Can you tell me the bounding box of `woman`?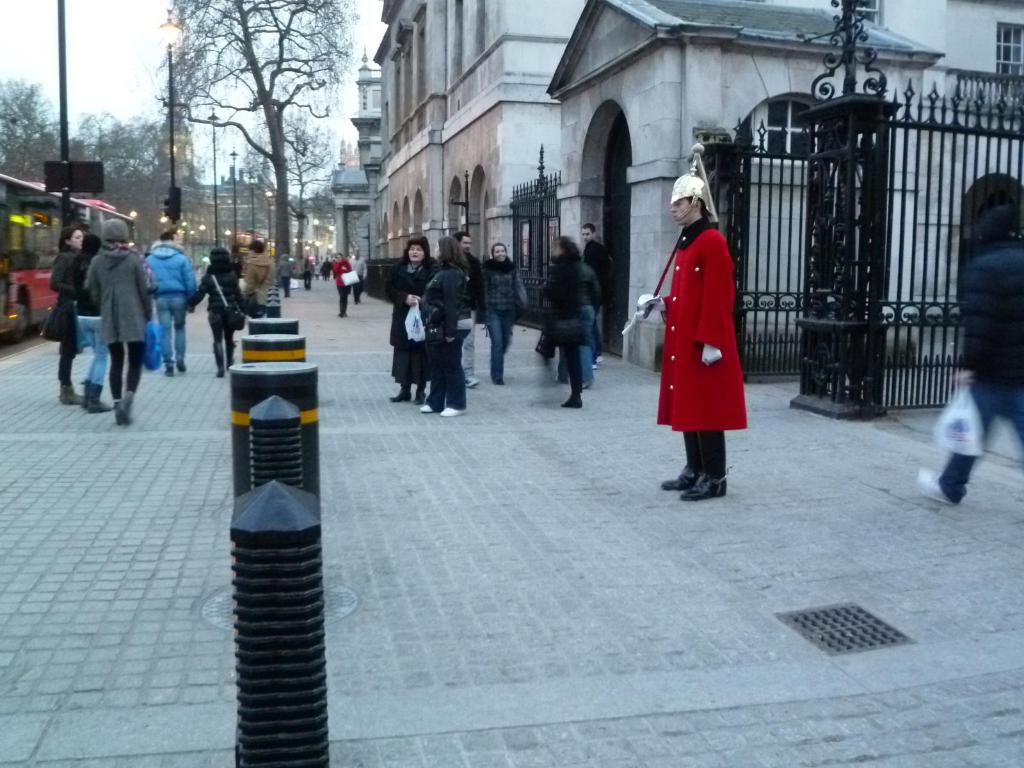
x1=70, y1=234, x2=102, y2=417.
